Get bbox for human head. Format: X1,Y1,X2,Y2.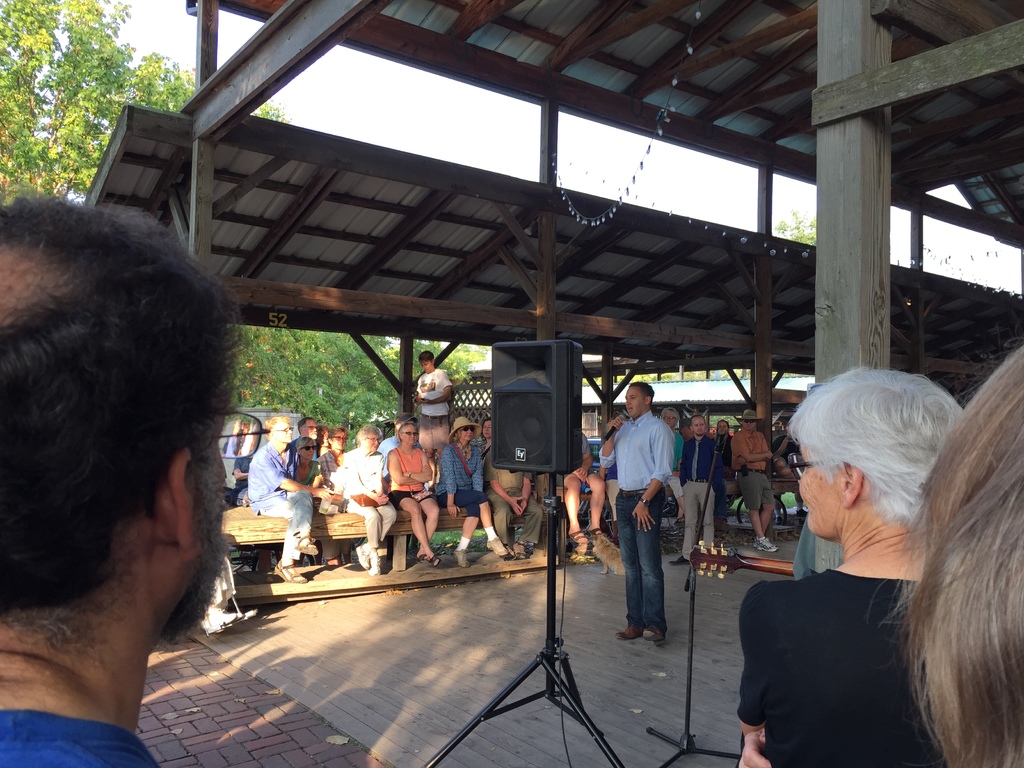
797,365,960,541.
